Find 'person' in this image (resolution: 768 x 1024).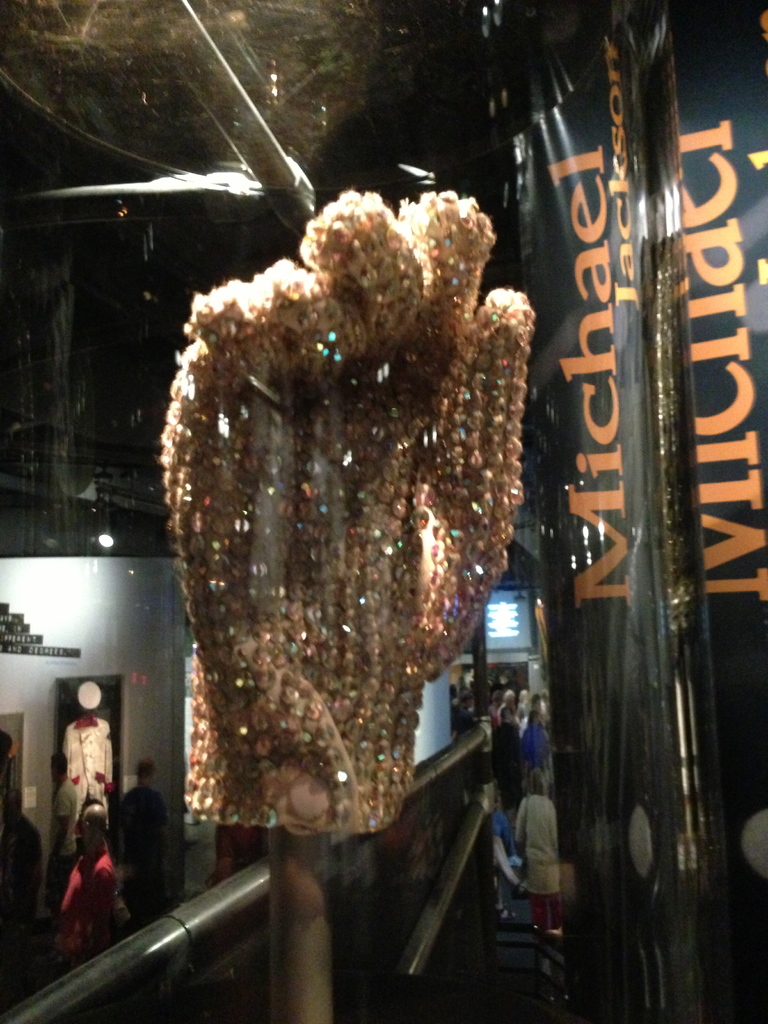
bbox=(0, 790, 45, 977).
